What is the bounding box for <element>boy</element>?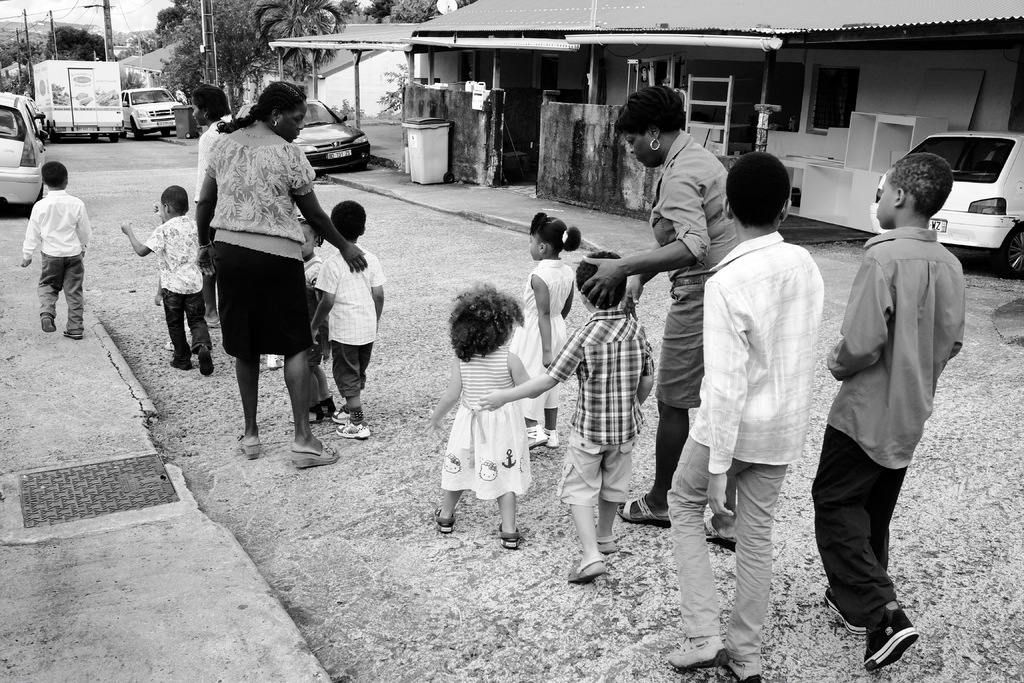
<box>115,182,215,379</box>.
